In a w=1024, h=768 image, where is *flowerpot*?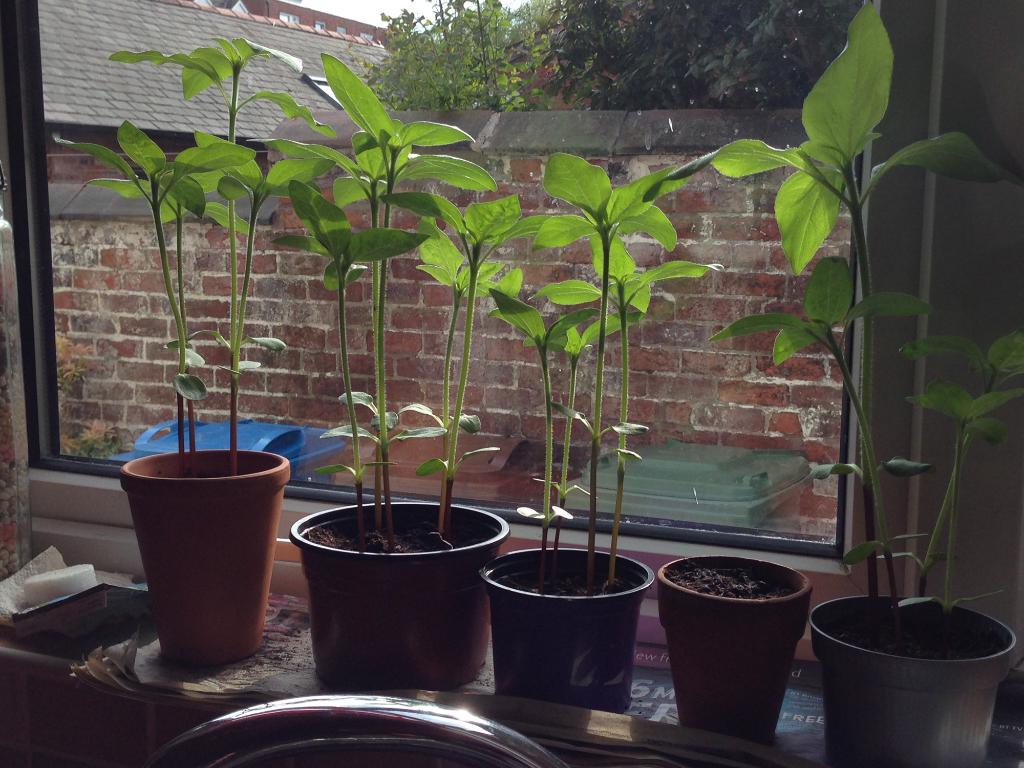
crop(653, 552, 811, 749).
